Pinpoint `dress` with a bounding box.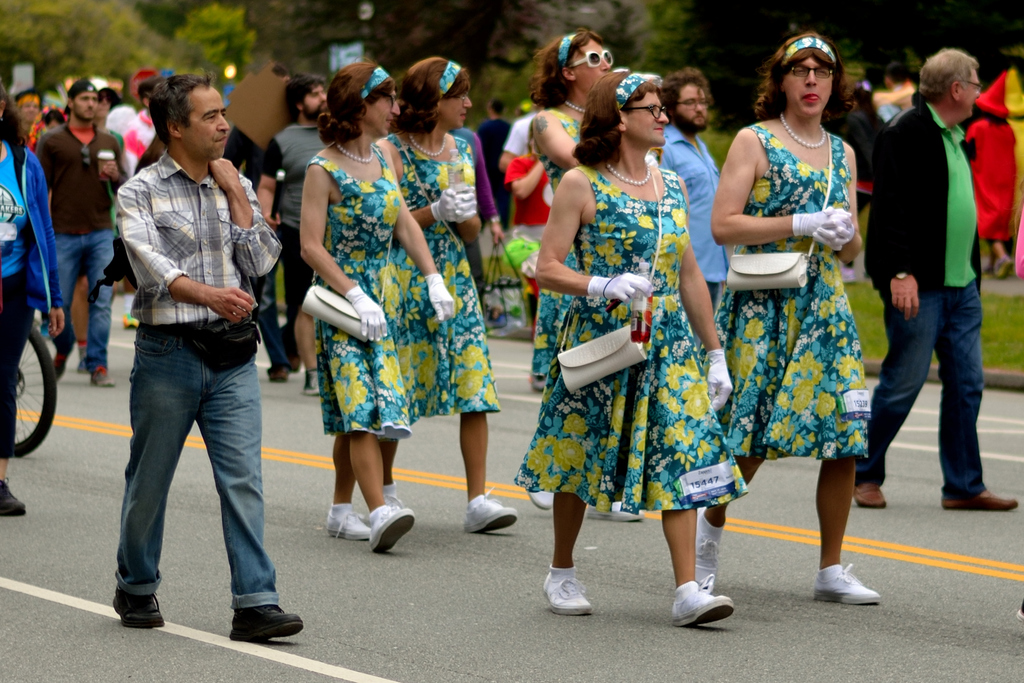
locate(527, 106, 588, 378).
